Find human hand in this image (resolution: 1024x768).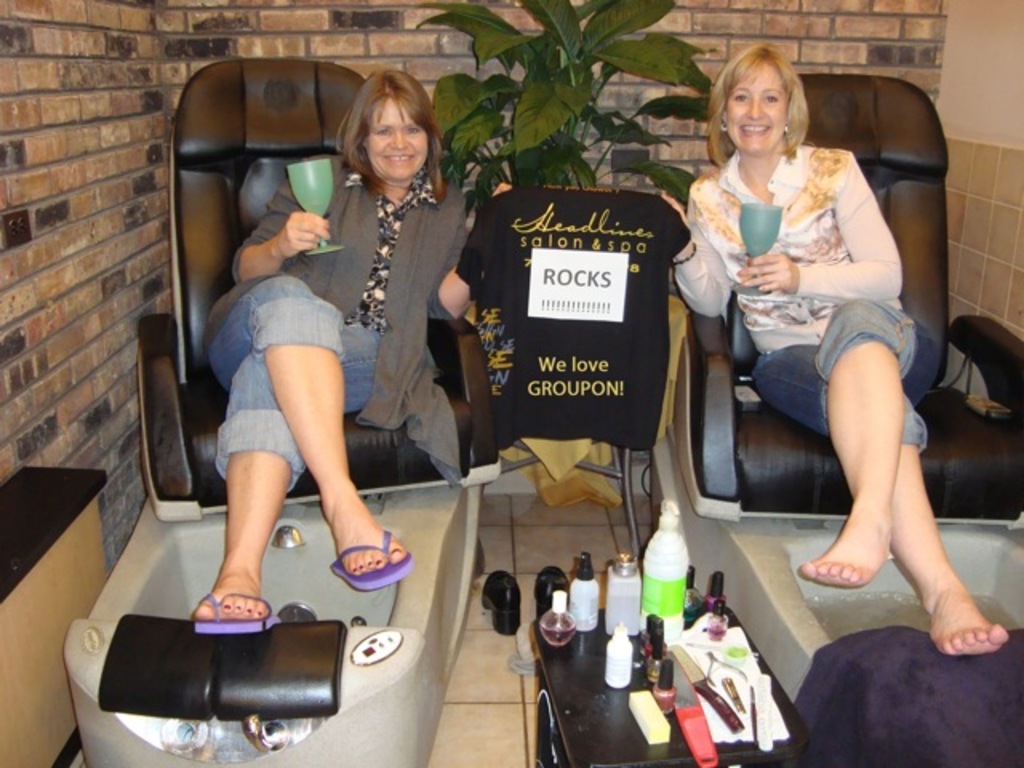
select_region(275, 205, 334, 262).
